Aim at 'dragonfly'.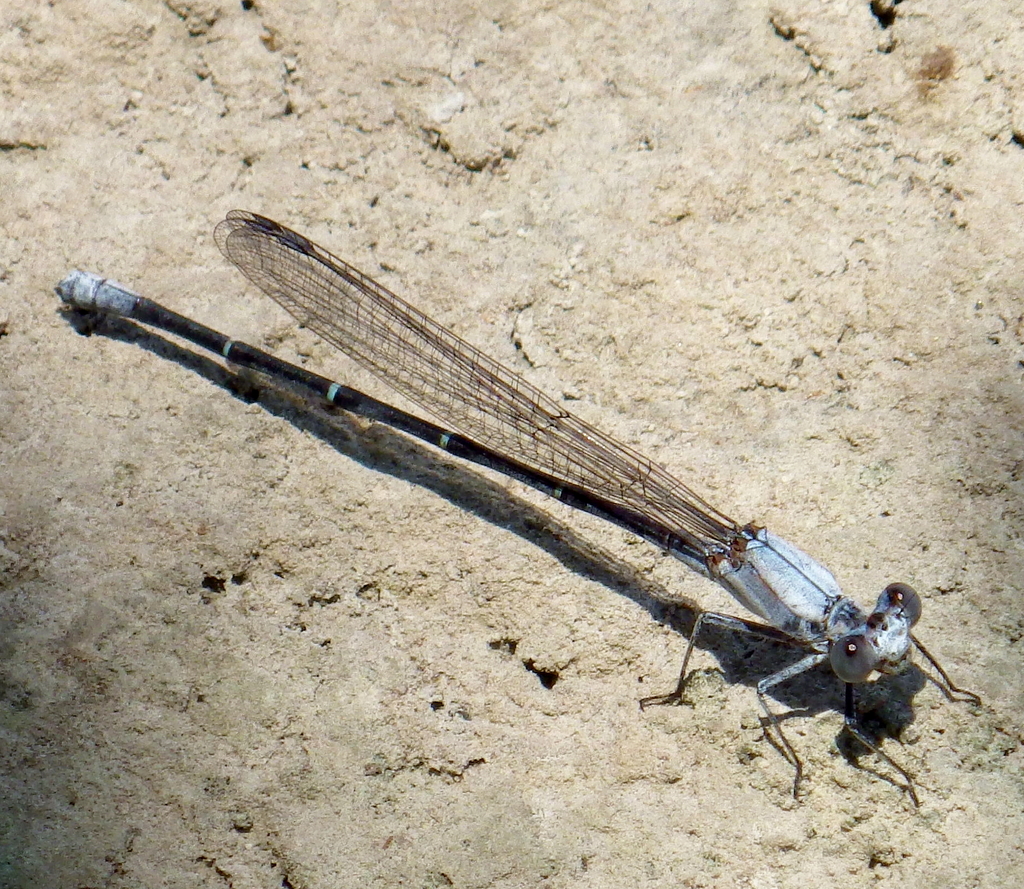
Aimed at <bbox>54, 205, 984, 810</bbox>.
